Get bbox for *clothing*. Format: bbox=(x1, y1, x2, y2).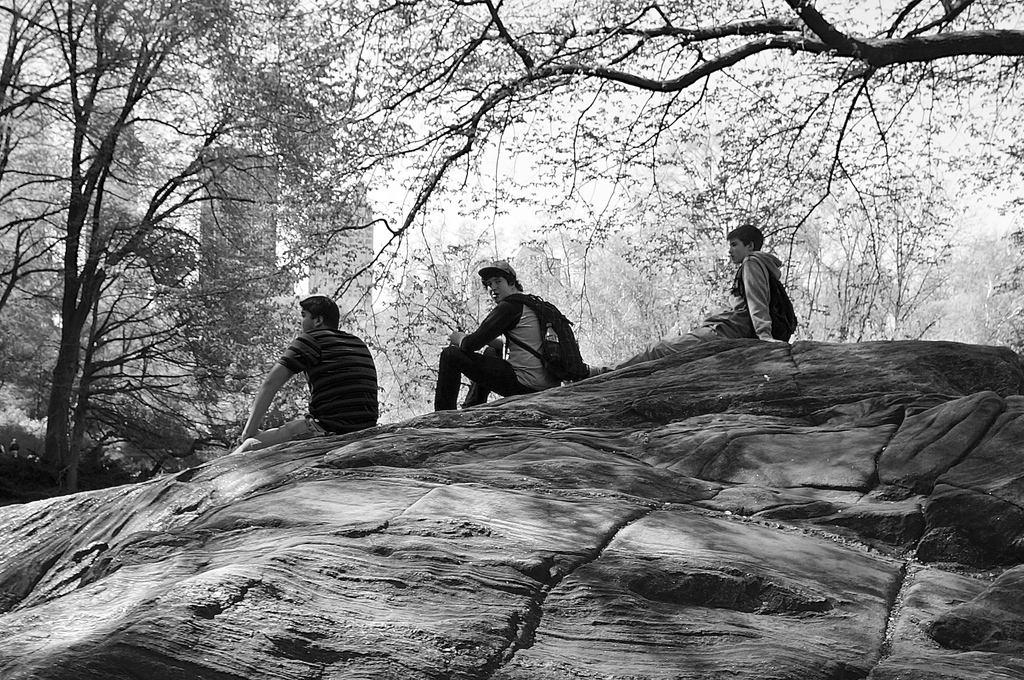
bbox=(436, 288, 597, 419).
